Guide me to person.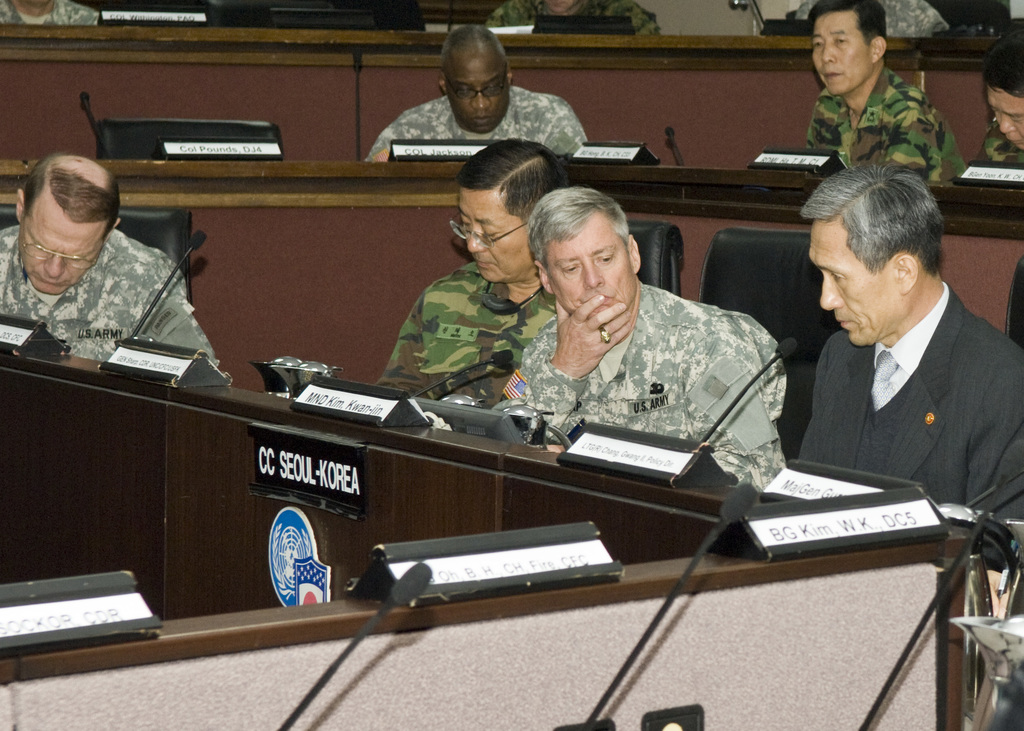
Guidance: <bbox>797, 0, 955, 38</bbox>.
